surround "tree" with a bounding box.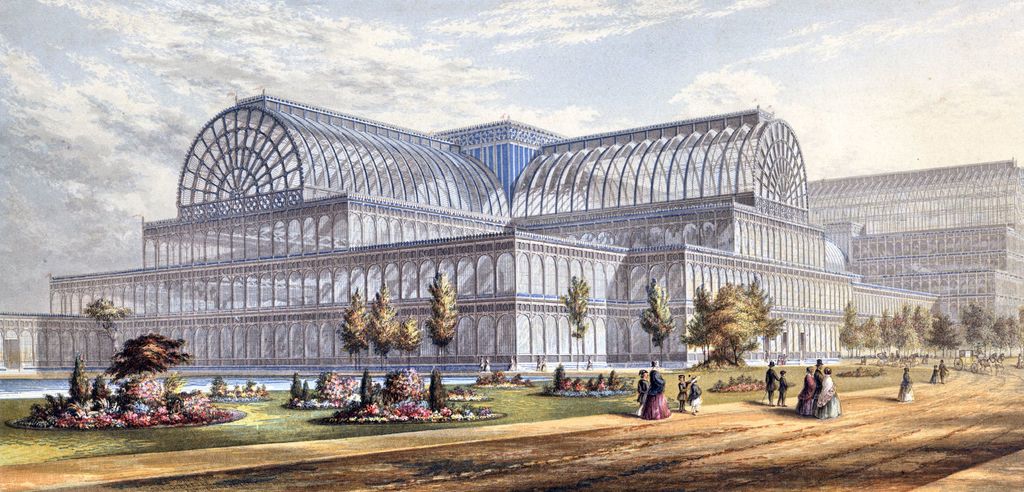
[left=337, top=289, right=370, bottom=372].
